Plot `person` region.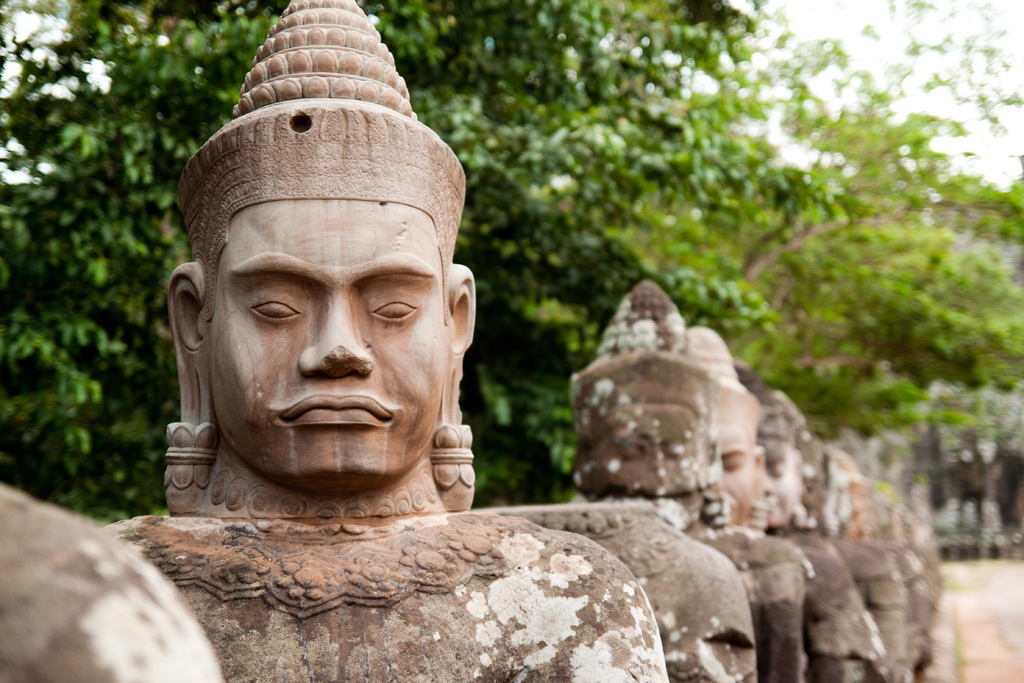
Plotted at x1=680, y1=333, x2=883, y2=680.
